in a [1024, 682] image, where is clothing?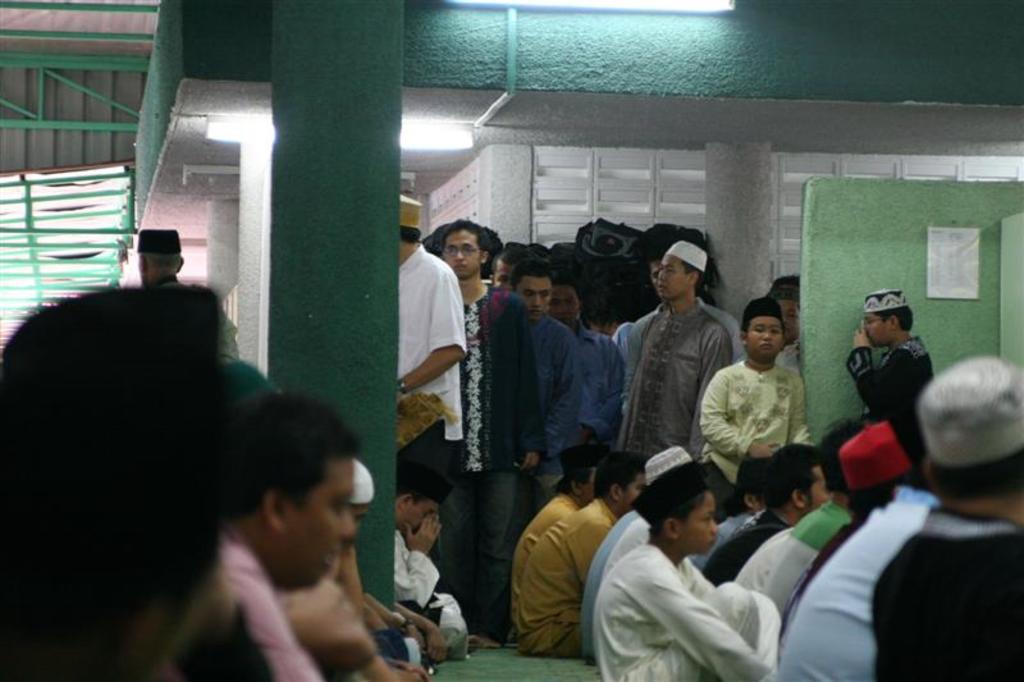
[left=596, top=541, right=774, bottom=681].
